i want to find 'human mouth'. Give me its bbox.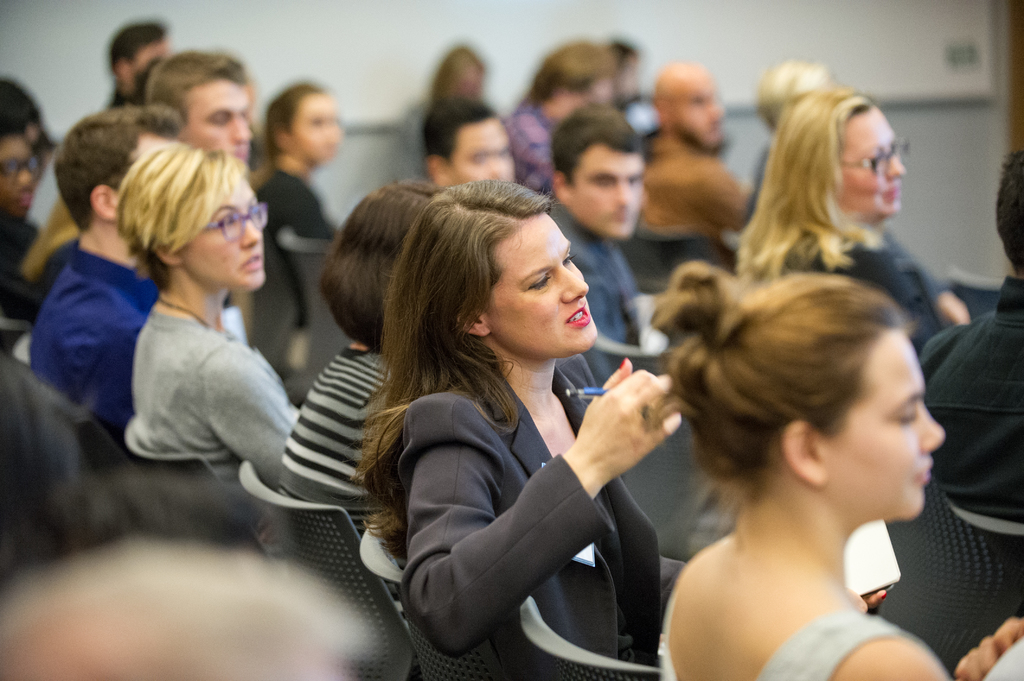
<box>915,454,927,497</box>.
